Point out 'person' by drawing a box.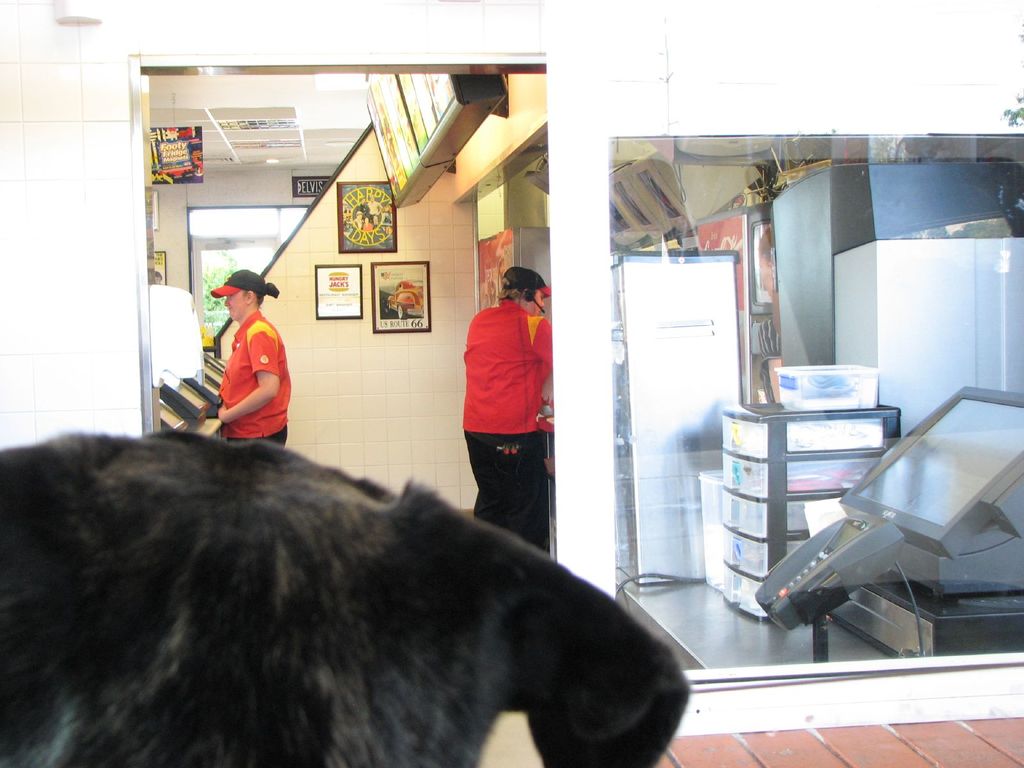
{"left": 456, "top": 264, "right": 555, "bottom": 559}.
